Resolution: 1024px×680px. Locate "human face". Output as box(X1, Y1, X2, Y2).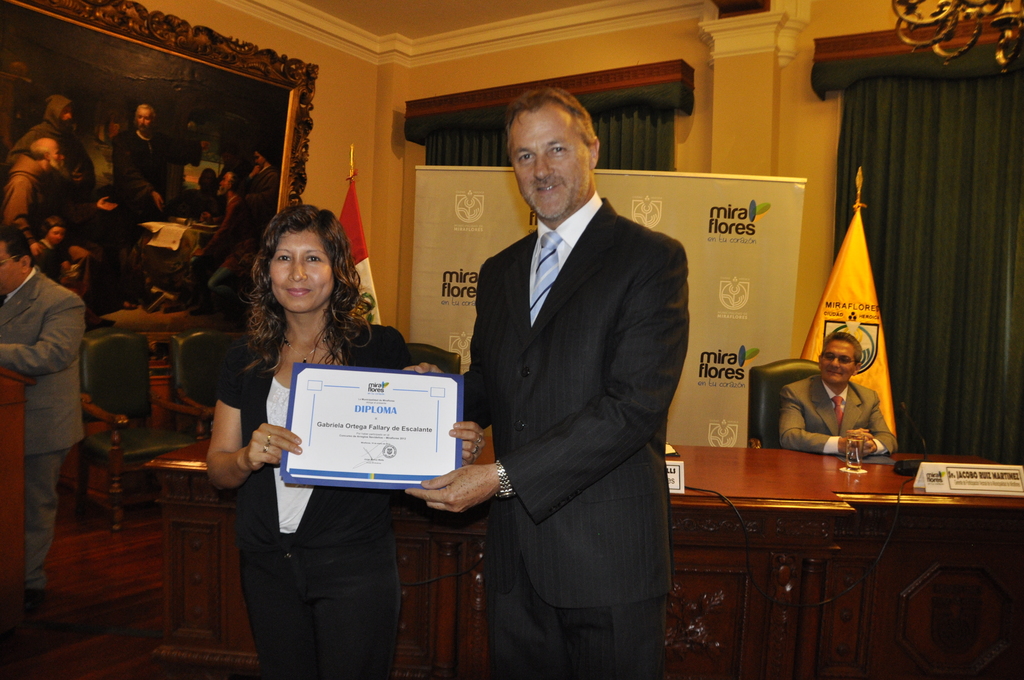
box(1, 243, 19, 290).
